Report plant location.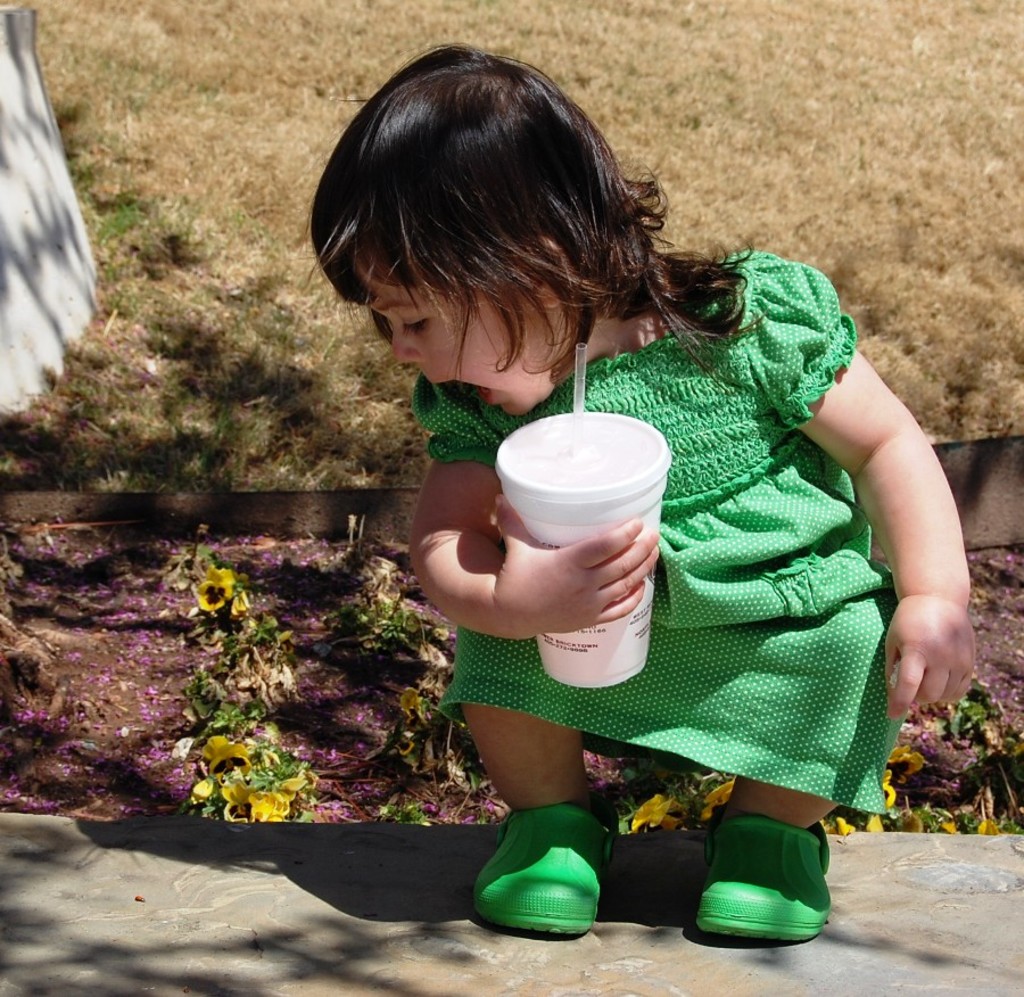
Report: [201, 525, 308, 839].
